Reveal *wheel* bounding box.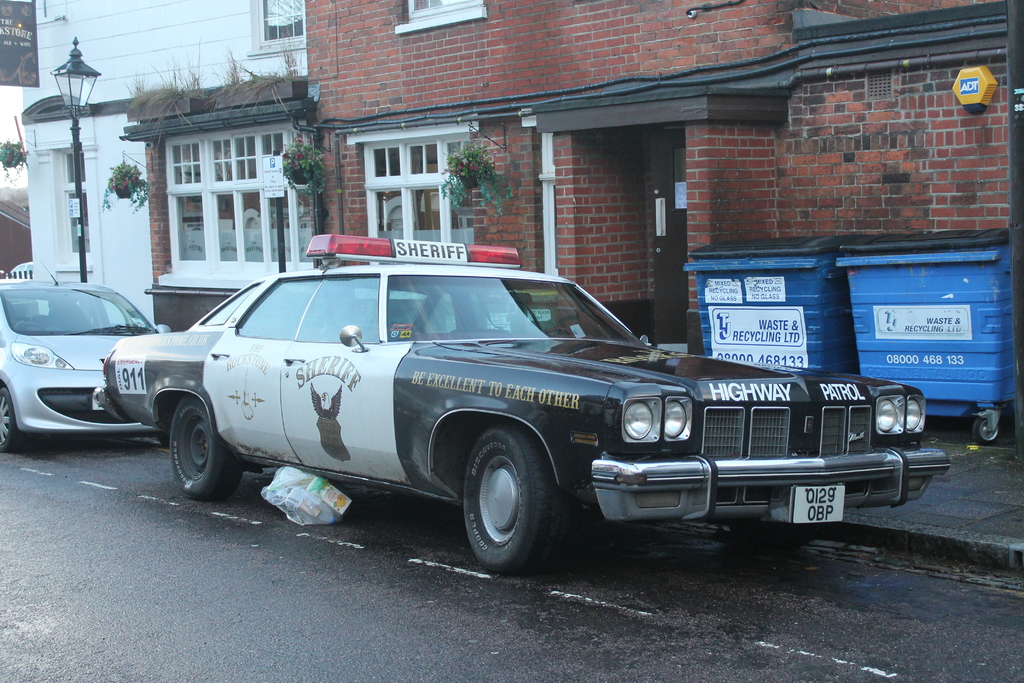
Revealed: detection(453, 434, 573, 573).
